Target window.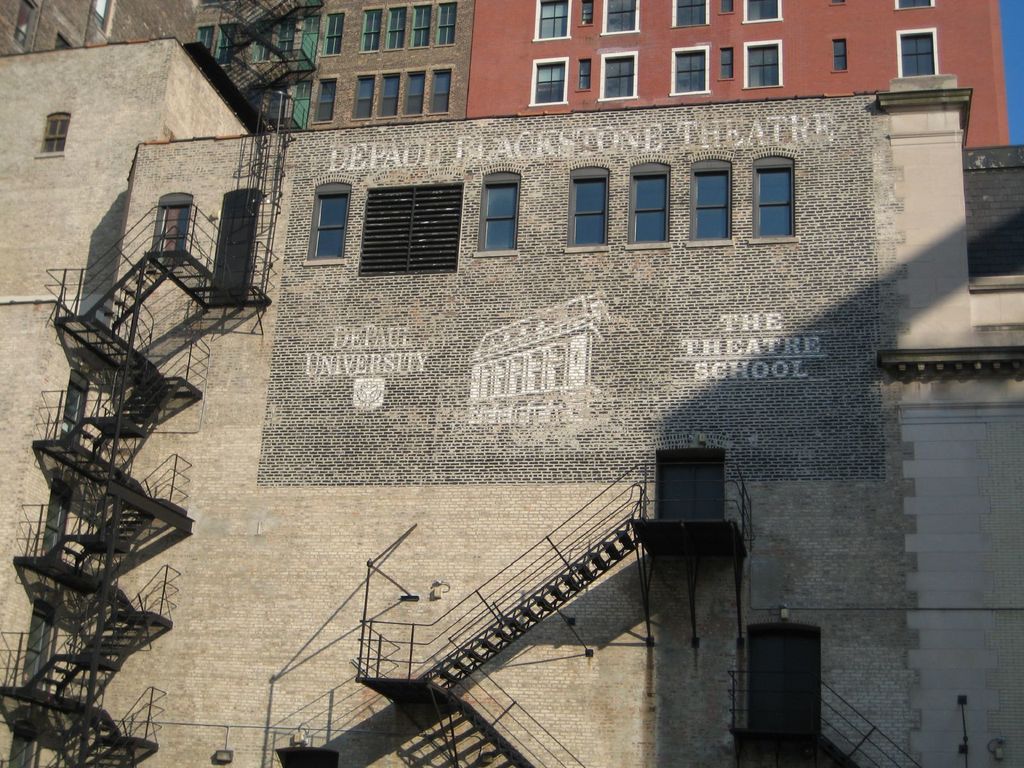
Target region: (316, 182, 348, 262).
